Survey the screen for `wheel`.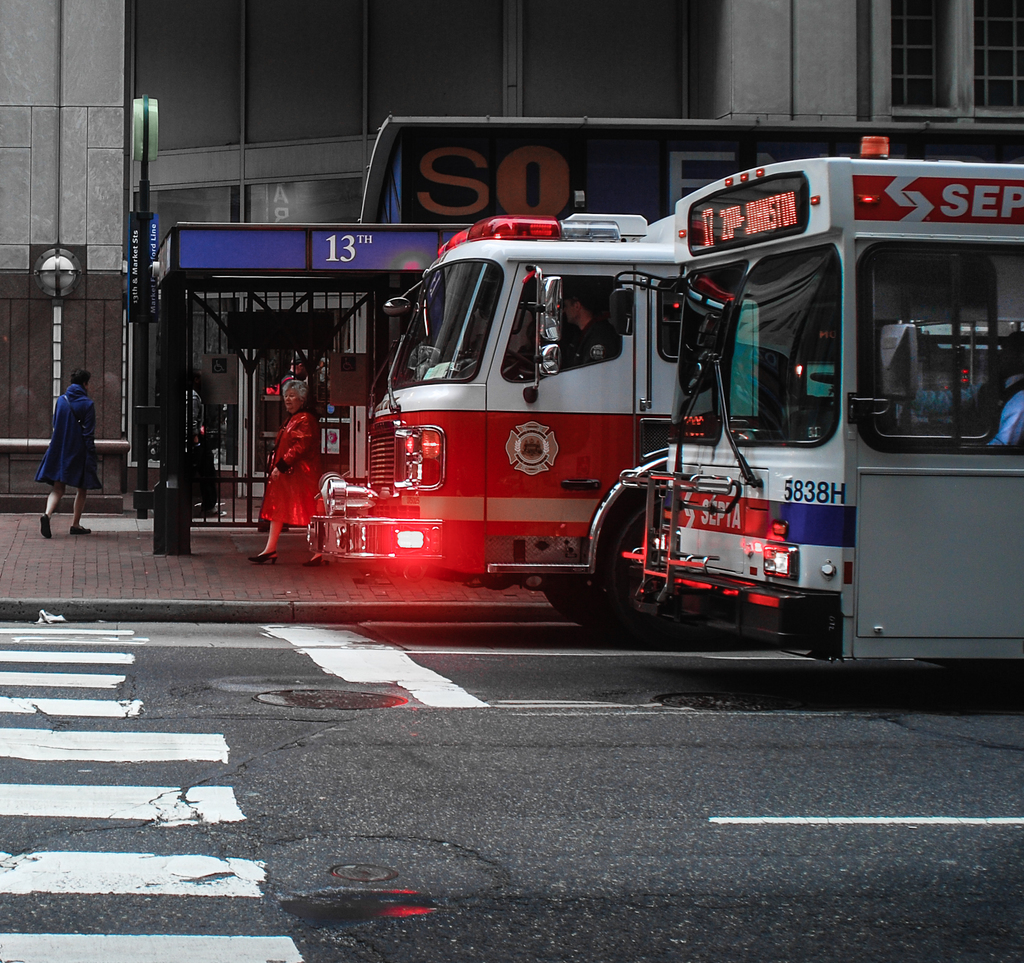
Survey found: bbox=(586, 503, 682, 626).
